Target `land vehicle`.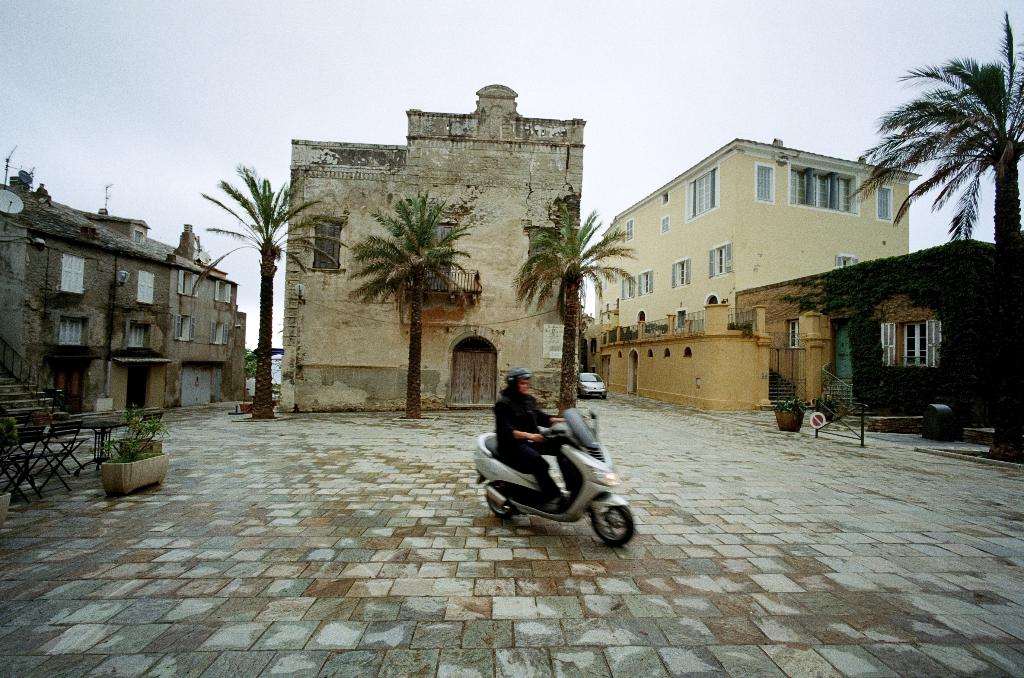
Target region: (x1=580, y1=375, x2=606, y2=398).
